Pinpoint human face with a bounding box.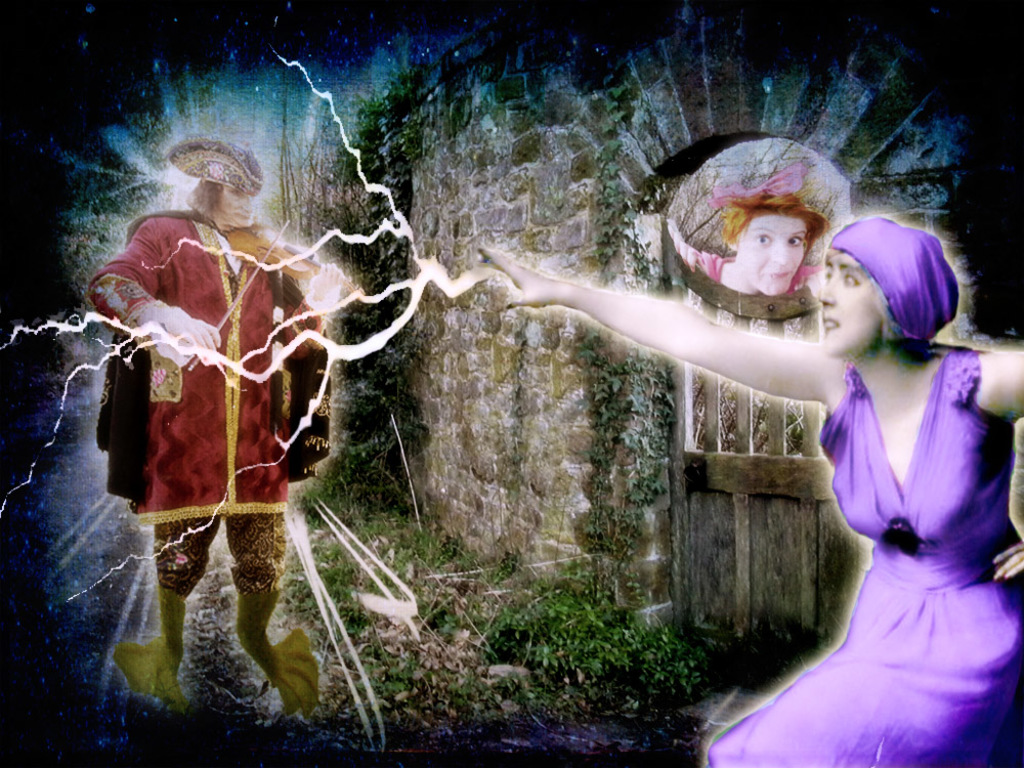
<bbox>736, 218, 809, 295</bbox>.
